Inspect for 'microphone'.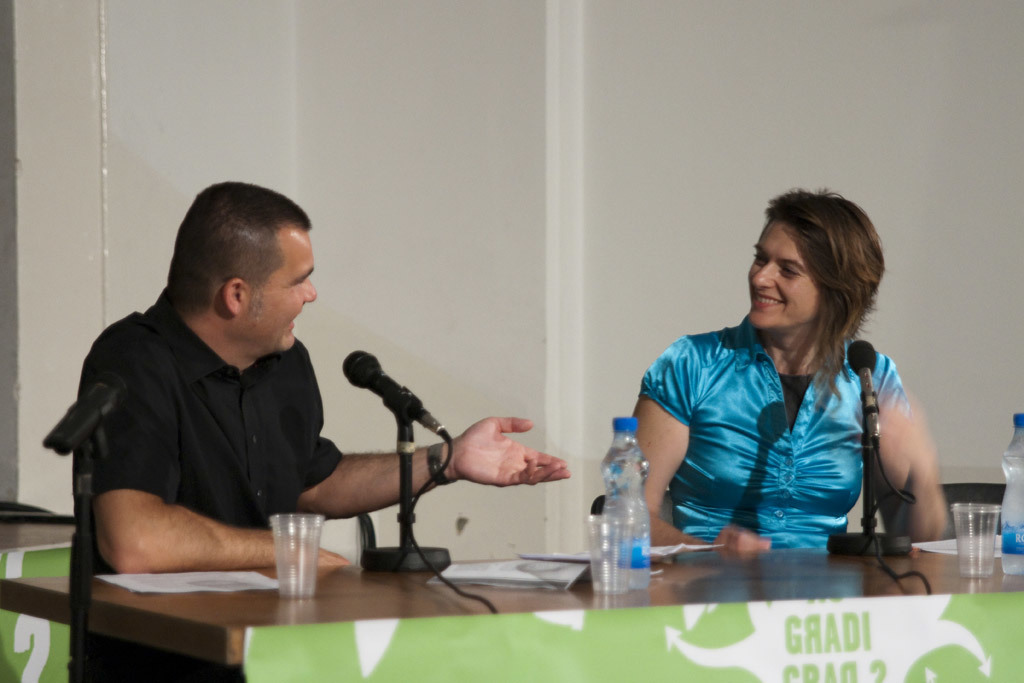
Inspection: region(41, 369, 127, 458).
